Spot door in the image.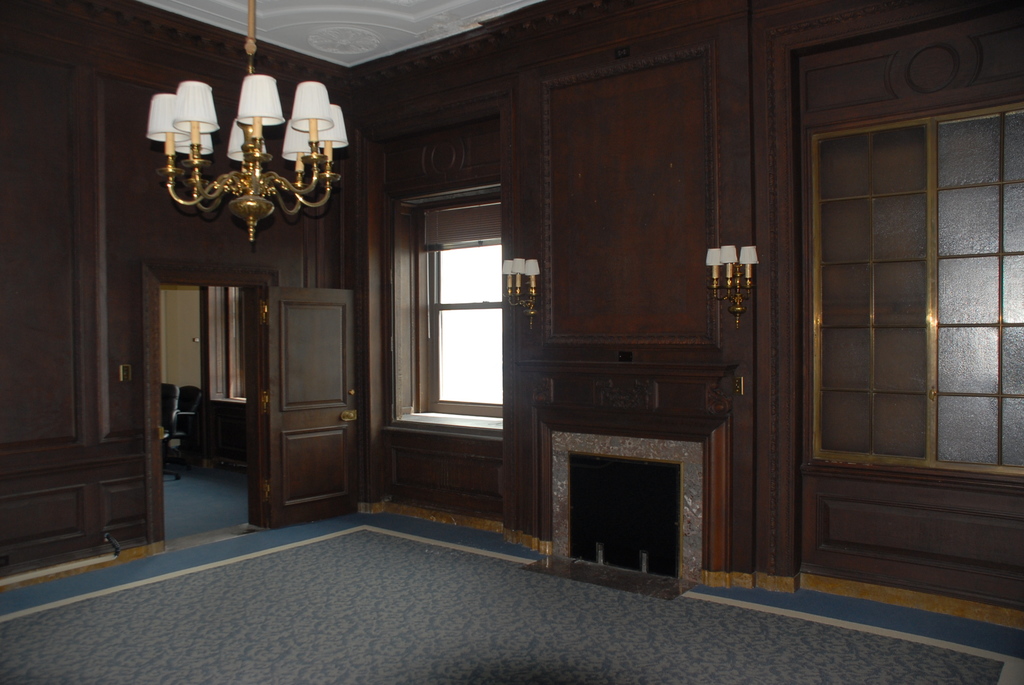
door found at left=269, top=288, right=360, bottom=528.
